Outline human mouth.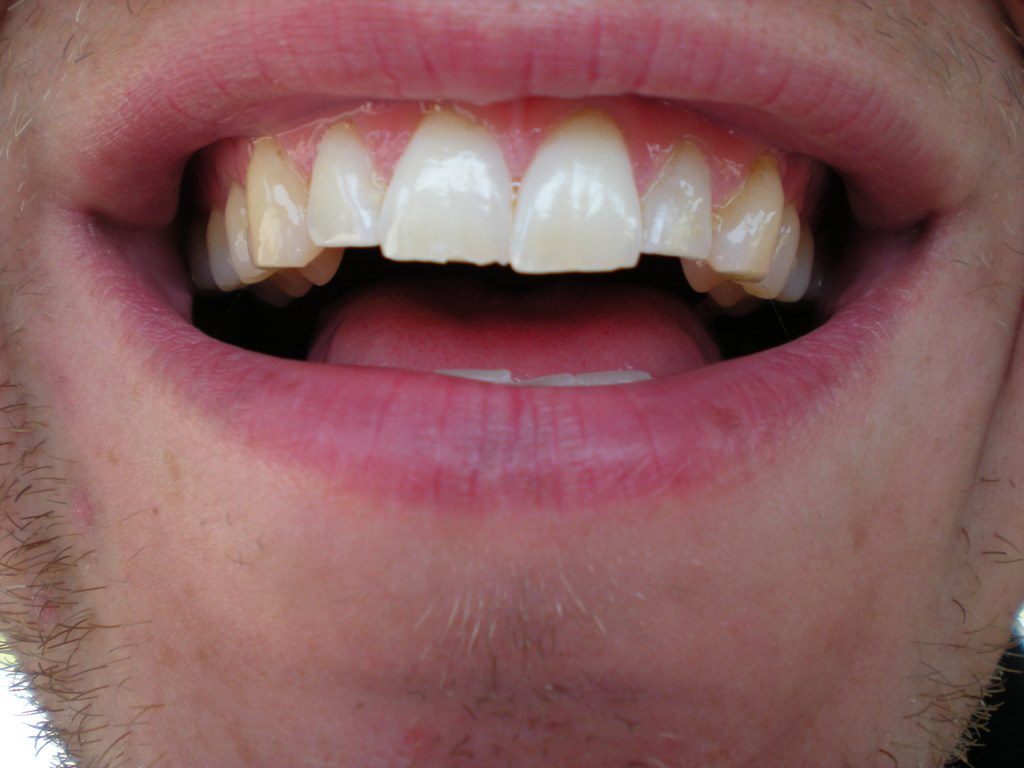
Outline: (37, 0, 977, 527).
